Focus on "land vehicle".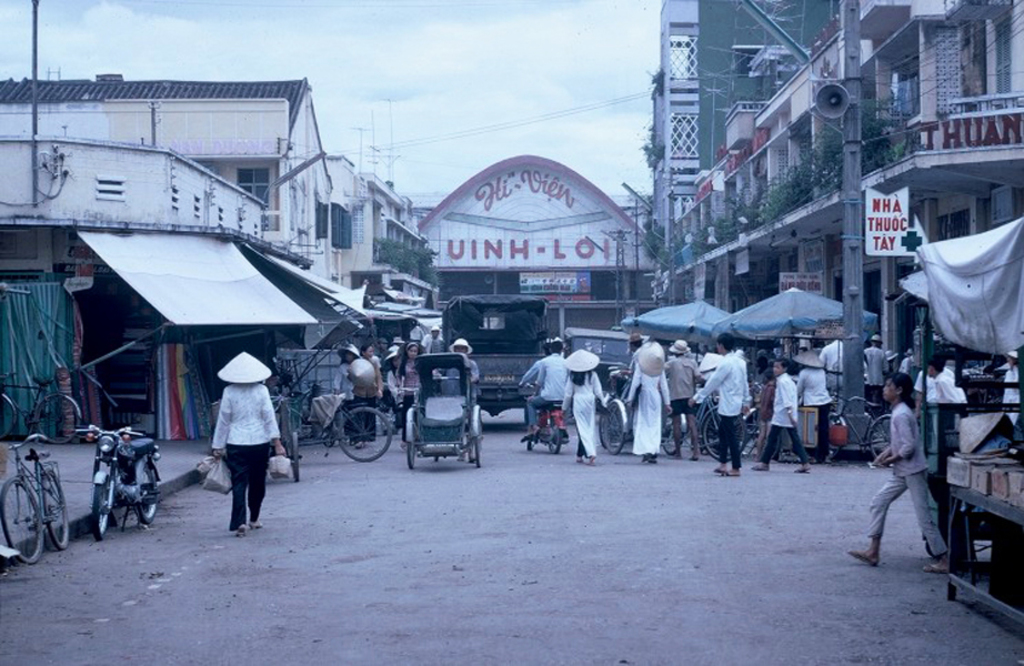
Focused at bbox(596, 369, 680, 455).
